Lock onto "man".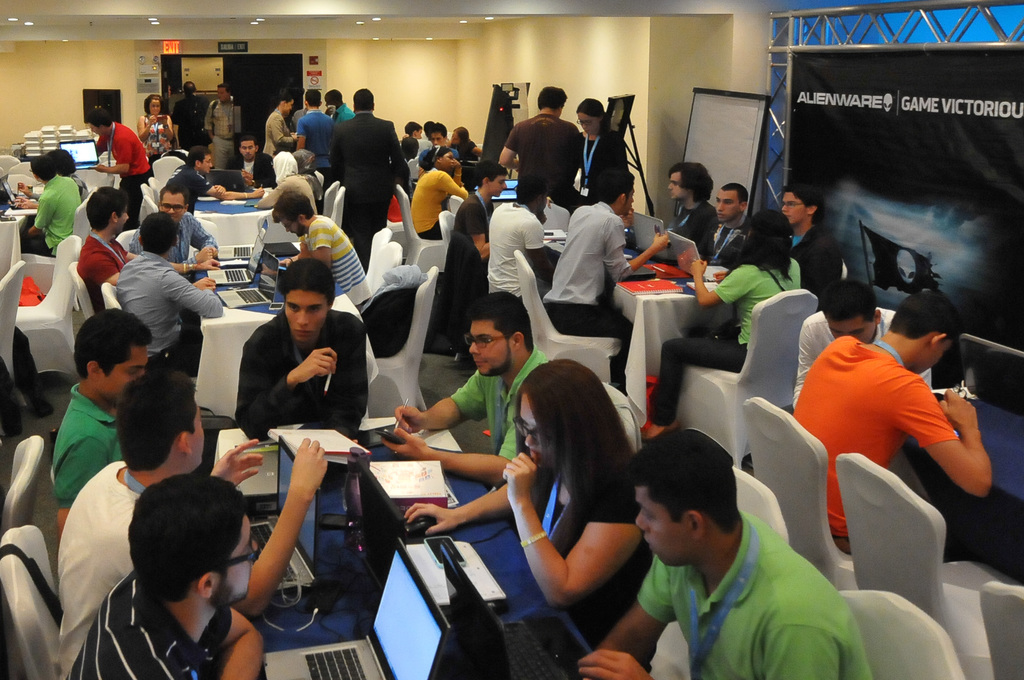
Locked: crop(788, 282, 993, 553).
